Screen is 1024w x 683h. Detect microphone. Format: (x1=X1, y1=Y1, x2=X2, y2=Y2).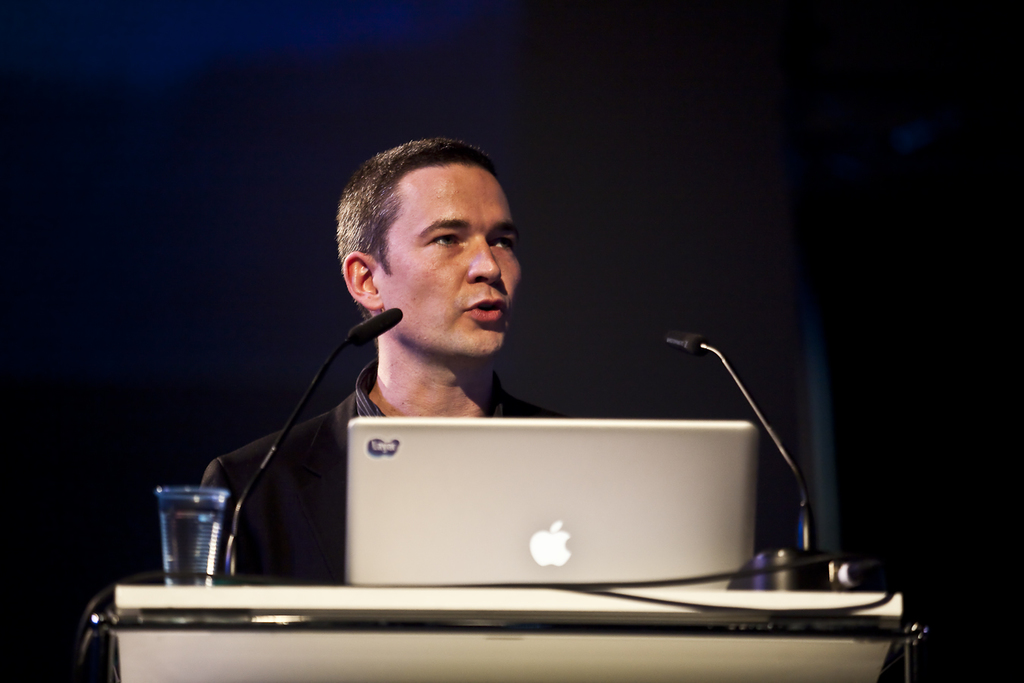
(x1=663, y1=331, x2=710, y2=363).
